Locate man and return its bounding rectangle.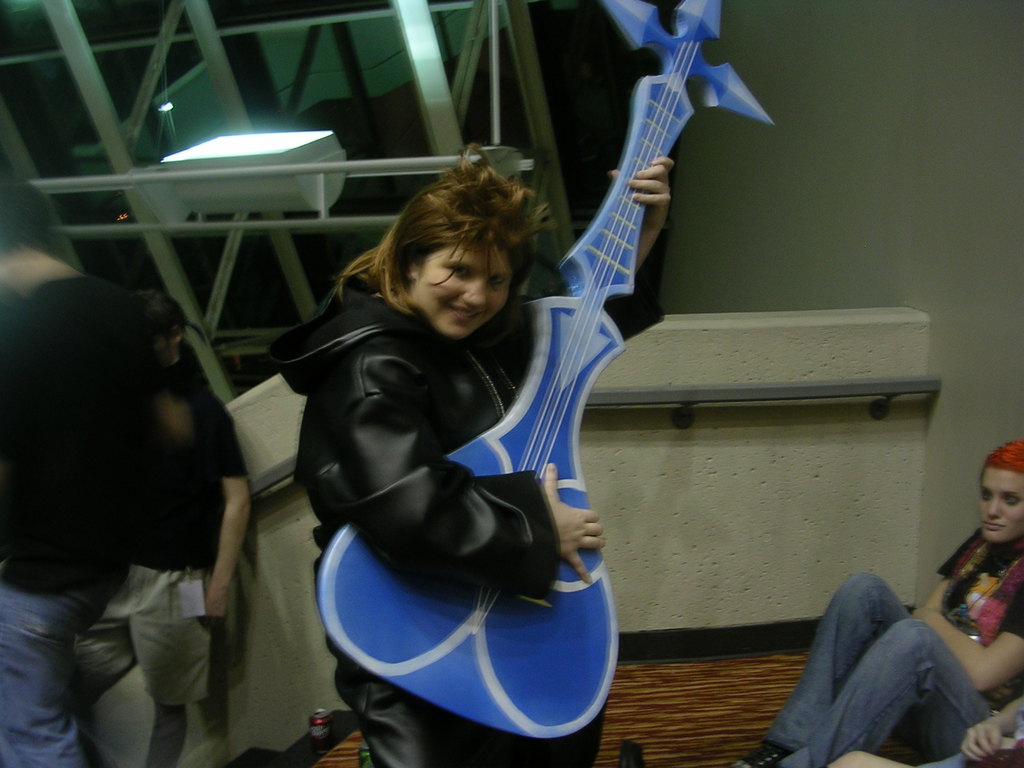
x1=0, y1=181, x2=150, y2=767.
